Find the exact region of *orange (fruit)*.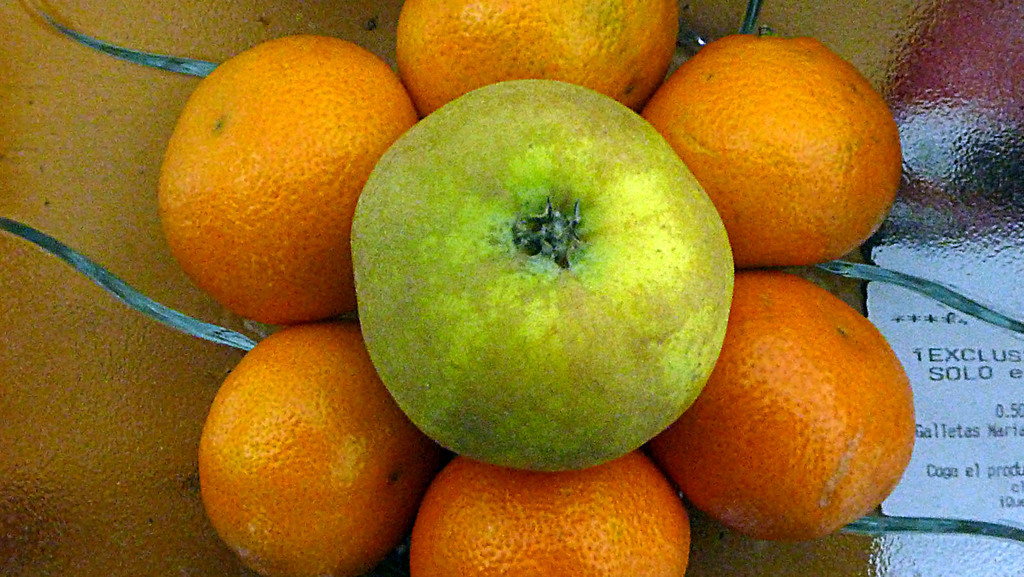
Exact region: rect(396, 0, 691, 106).
